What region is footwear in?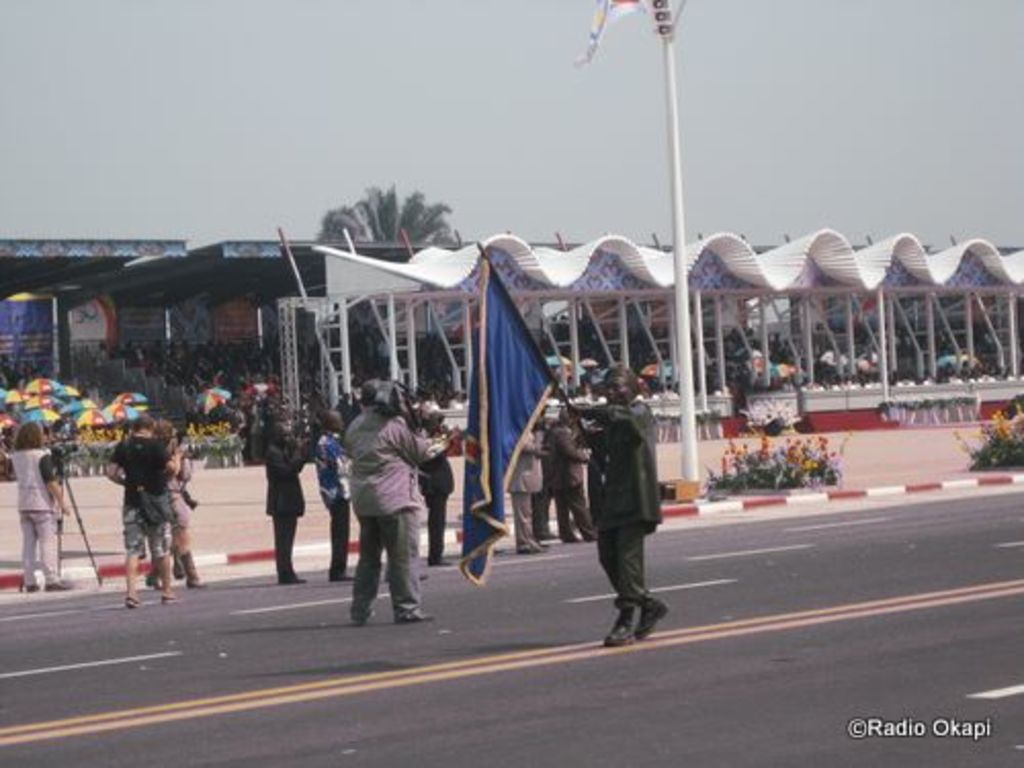
x1=23, y1=580, x2=41, y2=594.
